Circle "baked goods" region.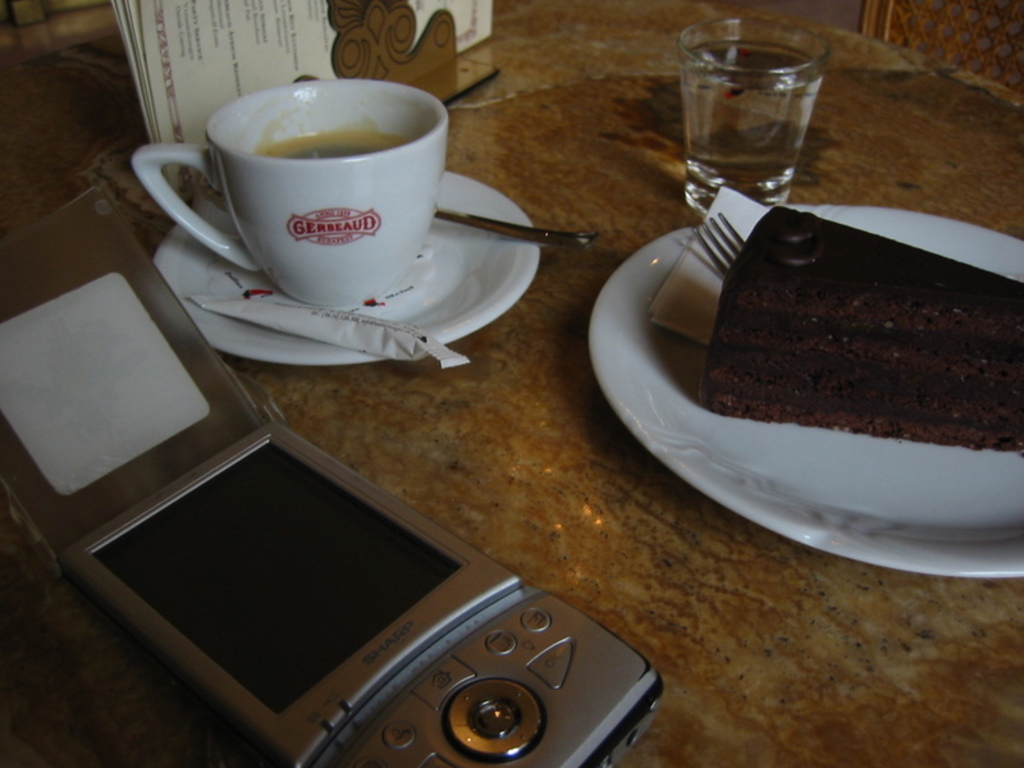
Region: select_region(704, 205, 1023, 485).
